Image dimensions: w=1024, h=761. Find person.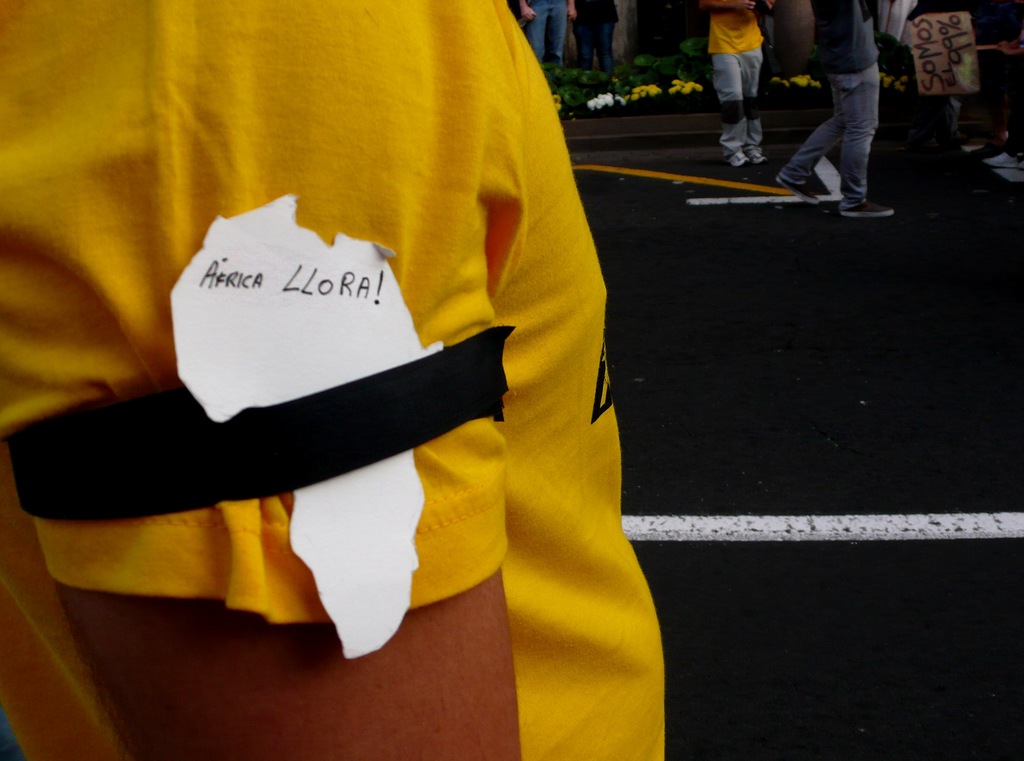
(left=505, top=0, right=575, bottom=69).
